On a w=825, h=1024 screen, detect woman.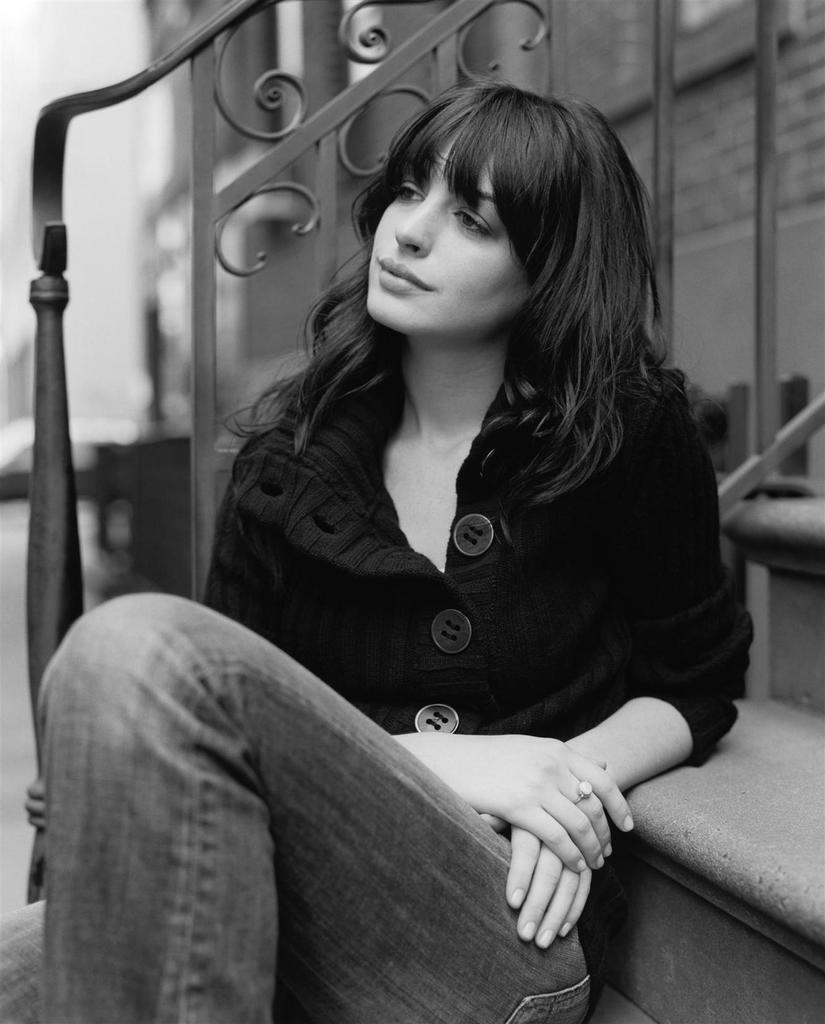
(x1=0, y1=74, x2=755, y2=1018).
